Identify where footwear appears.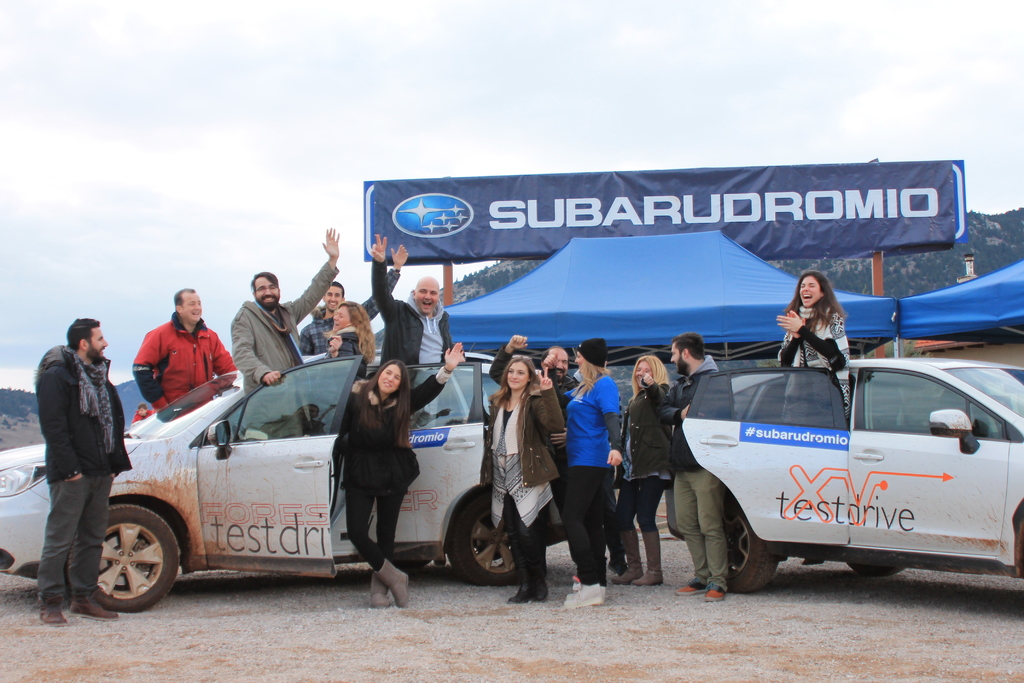
Appears at rect(559, 585, 609, 614).
